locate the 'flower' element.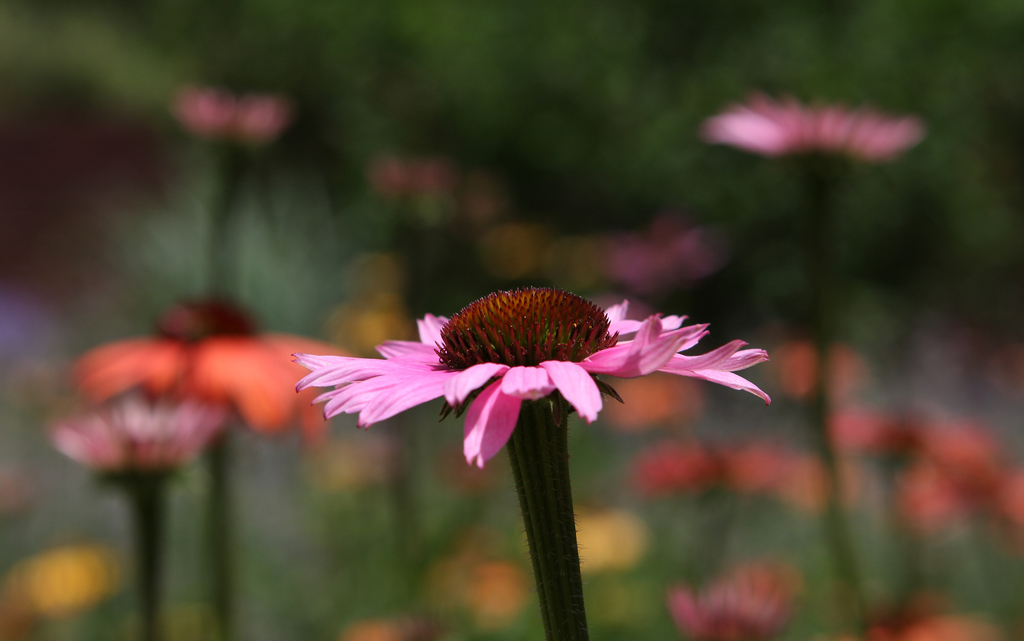
Element bbox: box=[663, 581, 772, 640].
